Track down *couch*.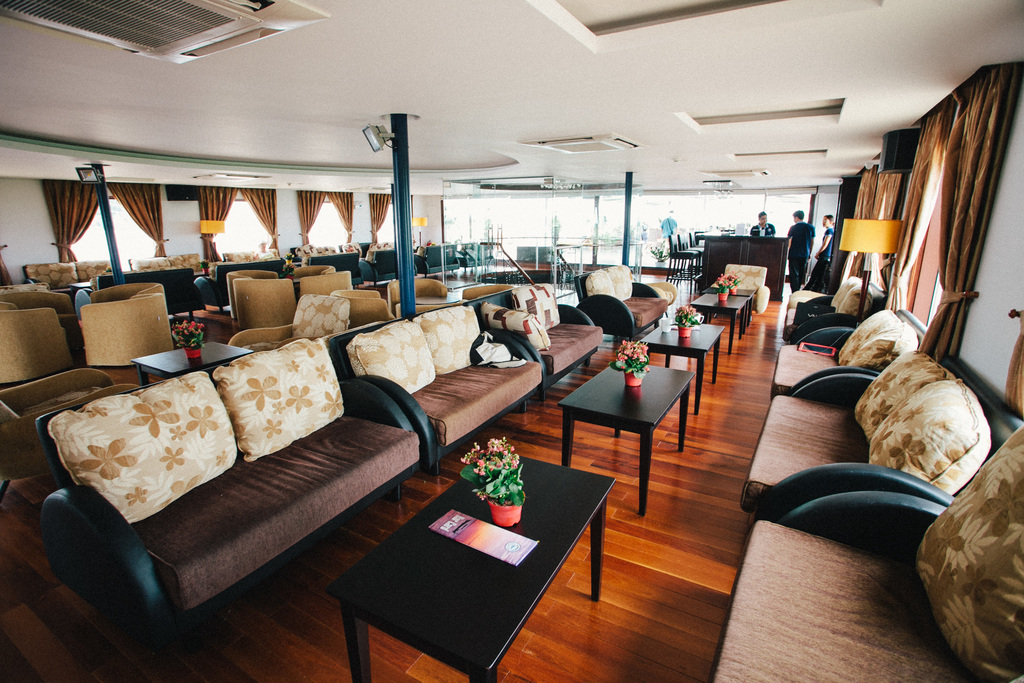
Tracked to crop(572, 262, 671, 340).
